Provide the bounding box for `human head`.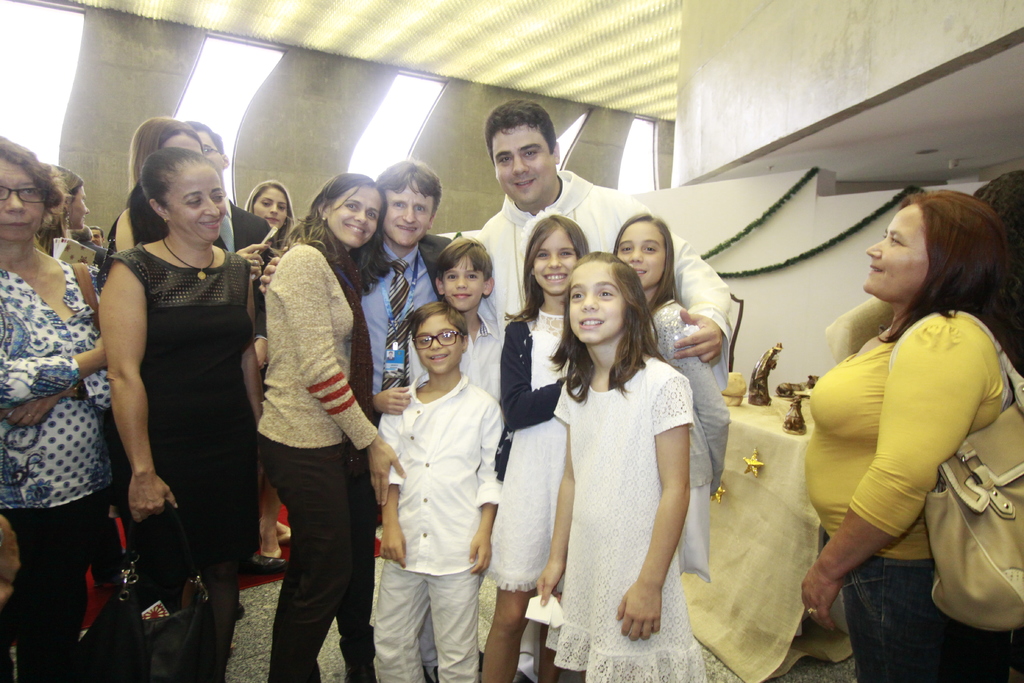
pyautogui.locateOnScreen(856, 187, 1006, 311).
